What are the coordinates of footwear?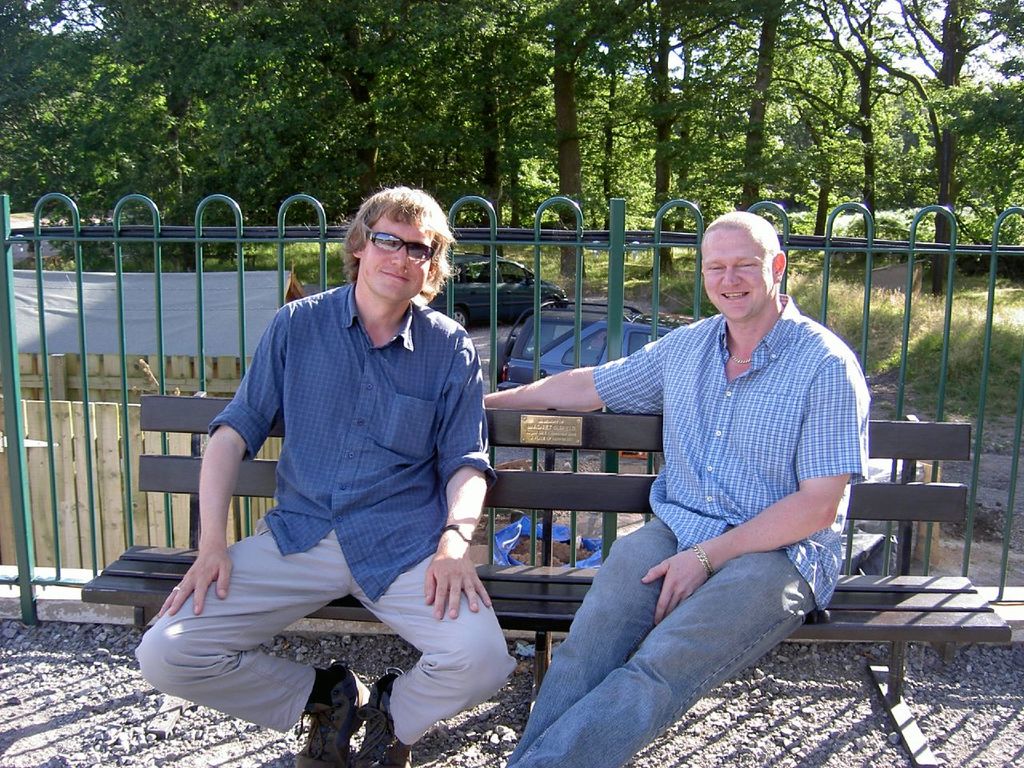
<box>362,670,411,767</box>.
